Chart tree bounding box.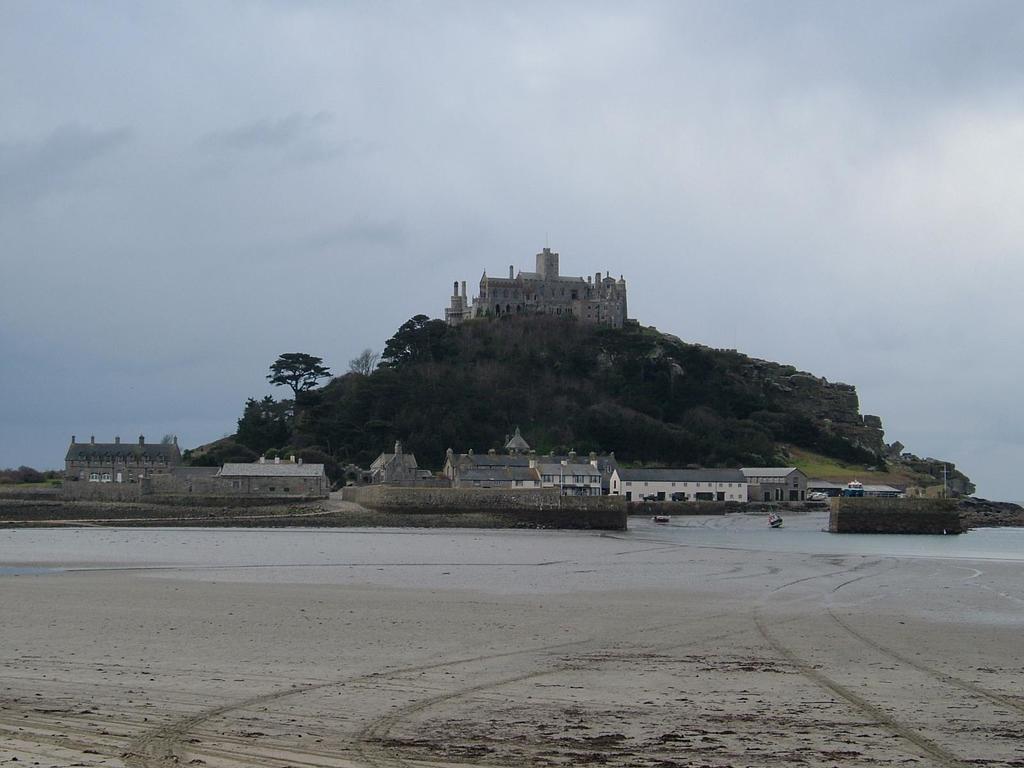
Charted: x1=267 y1=351 x2=332 y2=401.
